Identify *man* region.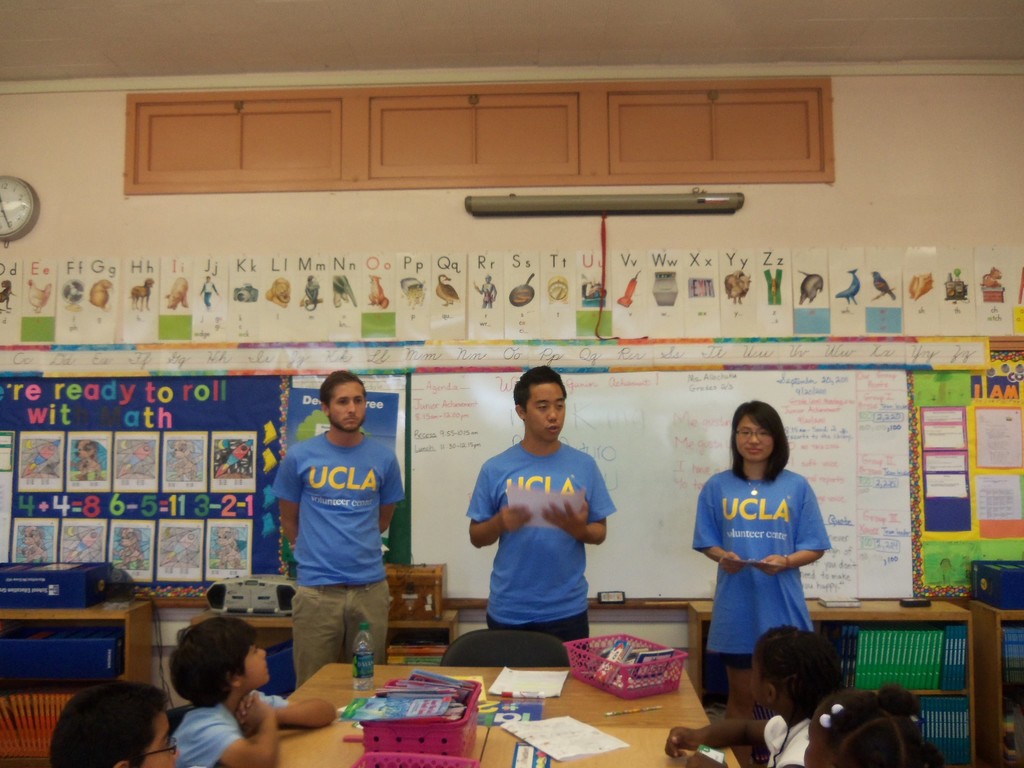
Region: [278,369,401,685].
